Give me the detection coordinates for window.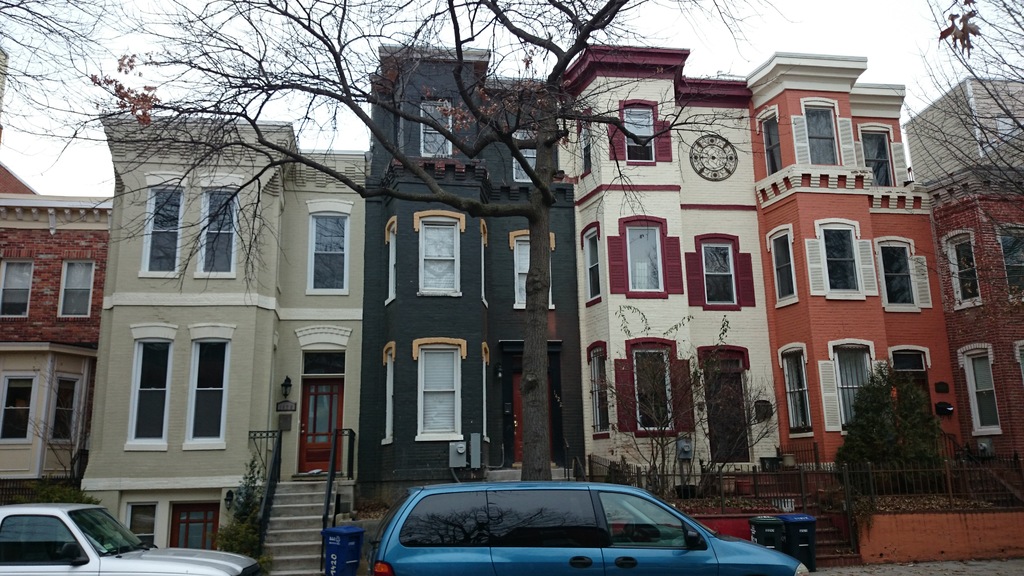
left=416, top=216, right=460, bottom=302.
